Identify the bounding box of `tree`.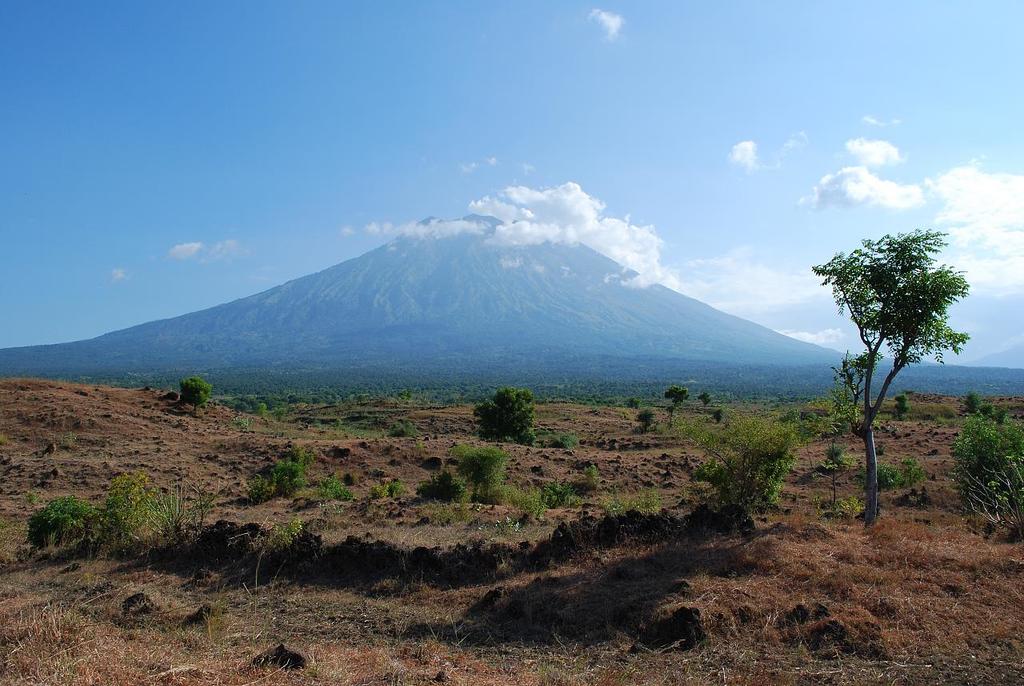
bbox=[638, 409, 660, 434].
